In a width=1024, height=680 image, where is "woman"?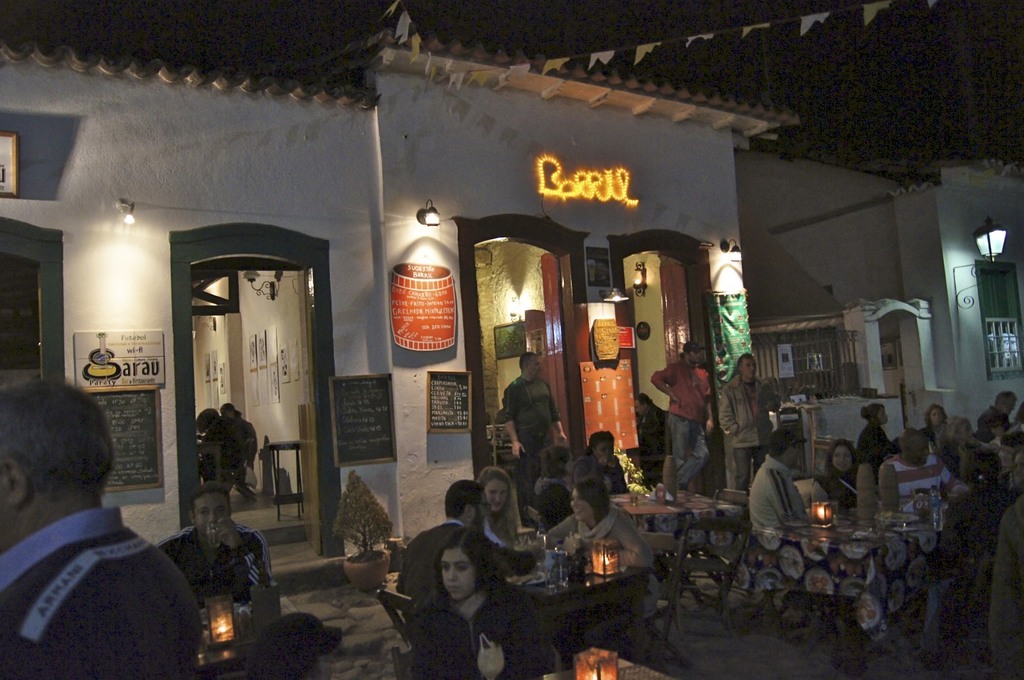
pyautogui.locateOnScreen(922, 403, 951, 444).
